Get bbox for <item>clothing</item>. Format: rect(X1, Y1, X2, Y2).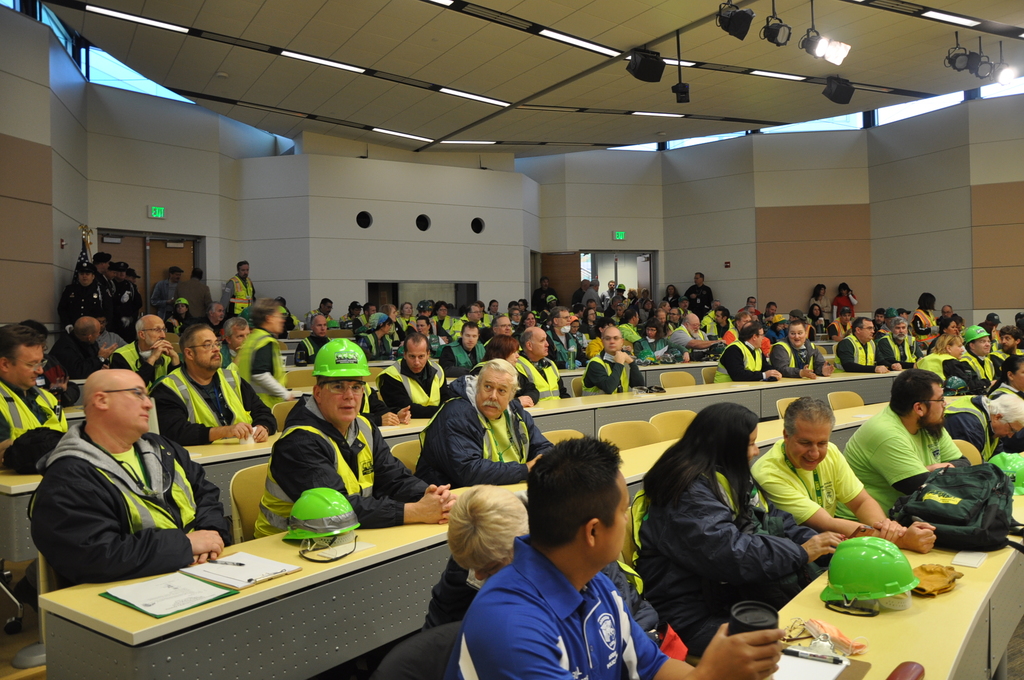
rect(353, 328, 410, 368).
